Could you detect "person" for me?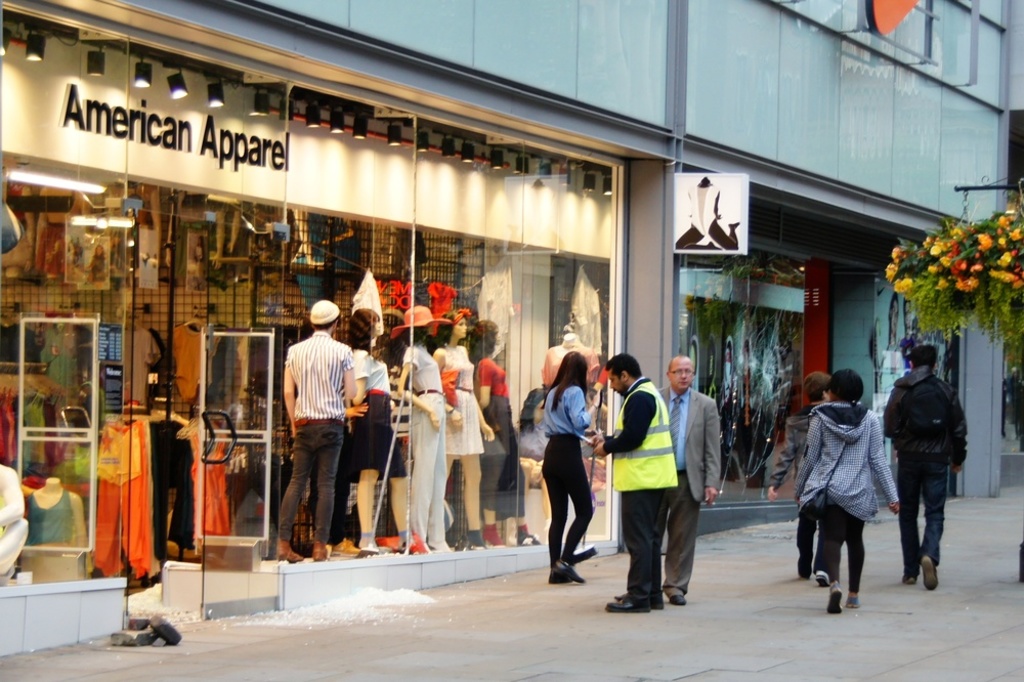
Detection result: (388, 302, 455, 550).
